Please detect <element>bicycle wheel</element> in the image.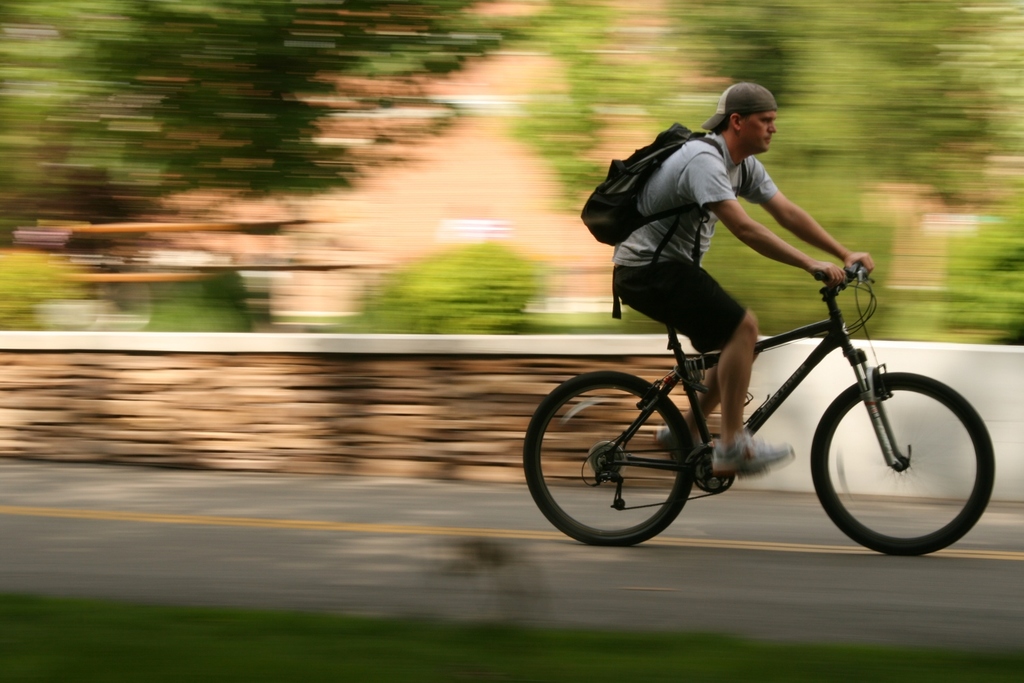
x1=807 y1=373 x2=995 y2=555.
